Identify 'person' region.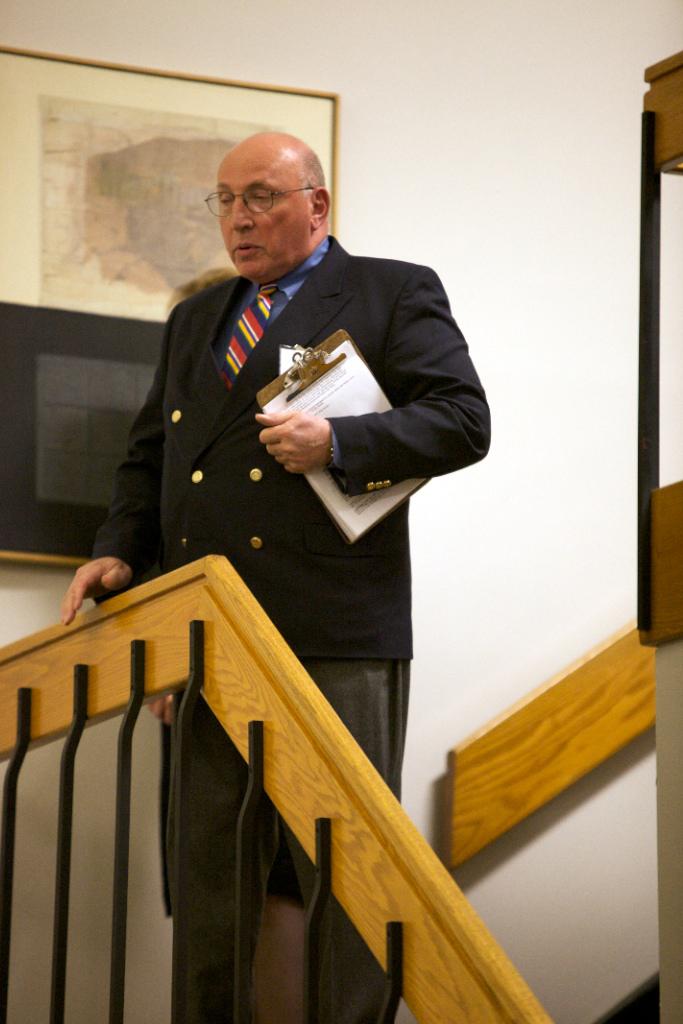
Region: (62,135,487,1020).
